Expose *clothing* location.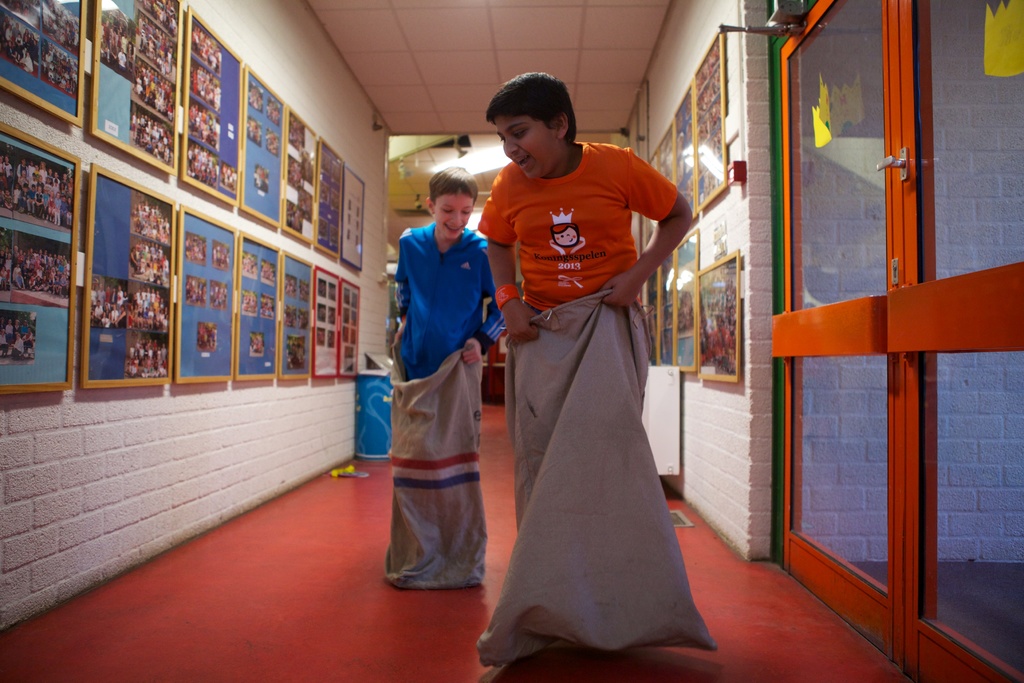
Exposed at x1=477, y1=139, x2=675, y2=305.
